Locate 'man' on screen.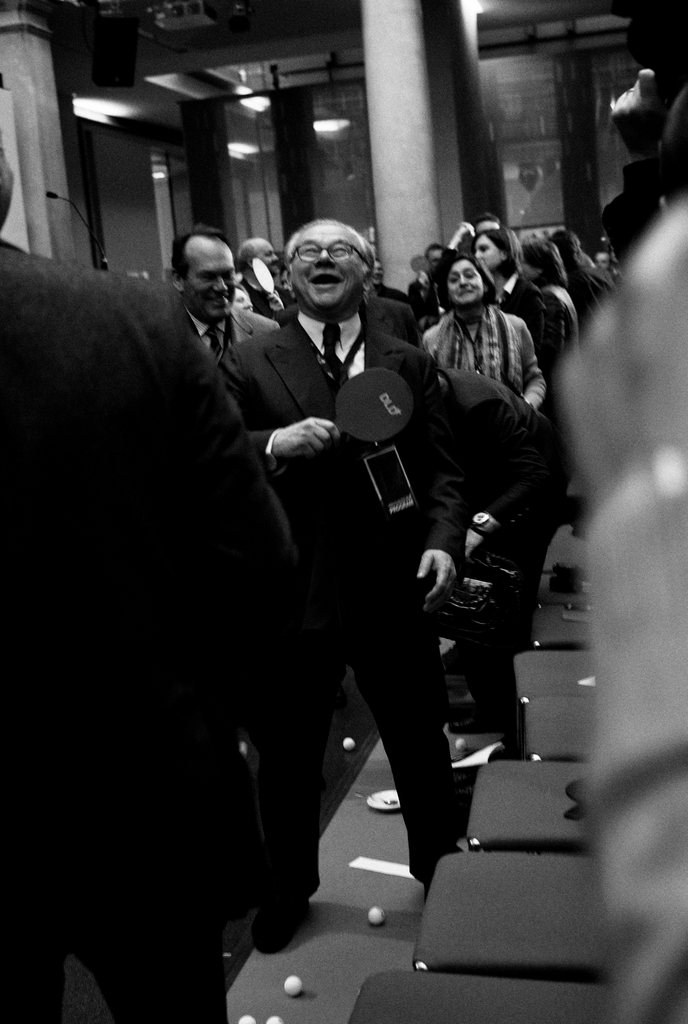
On screen at detection(408, 240, 445, 319).
